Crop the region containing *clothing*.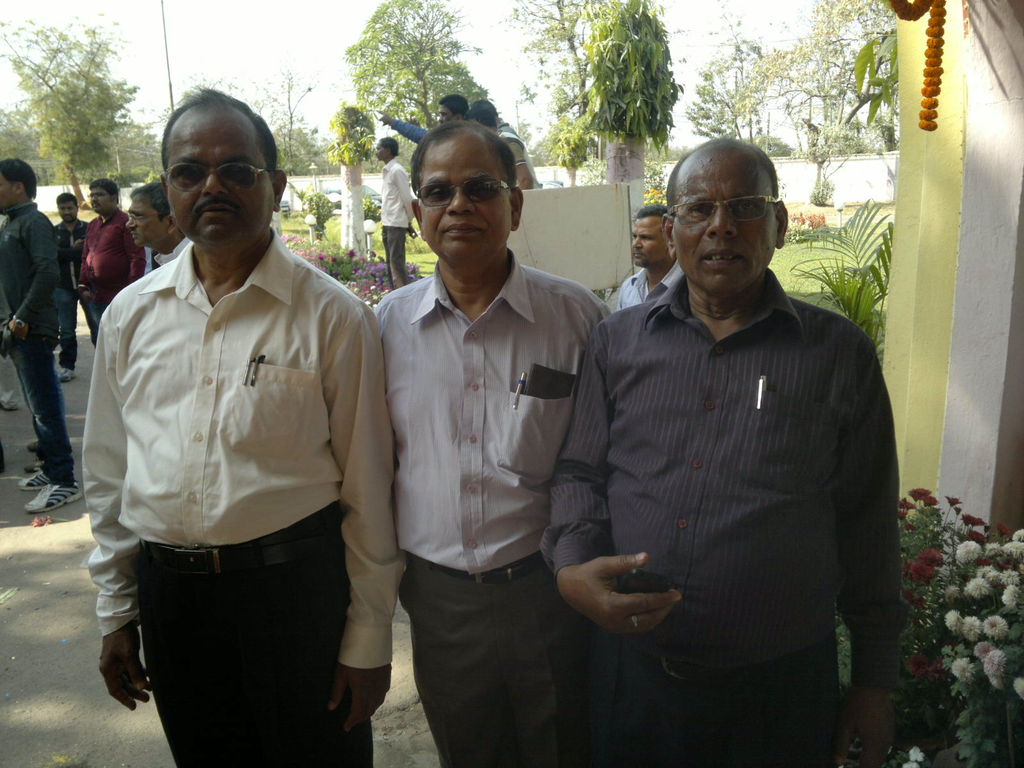
Crop region: detection(79, 209, 143, 346).
